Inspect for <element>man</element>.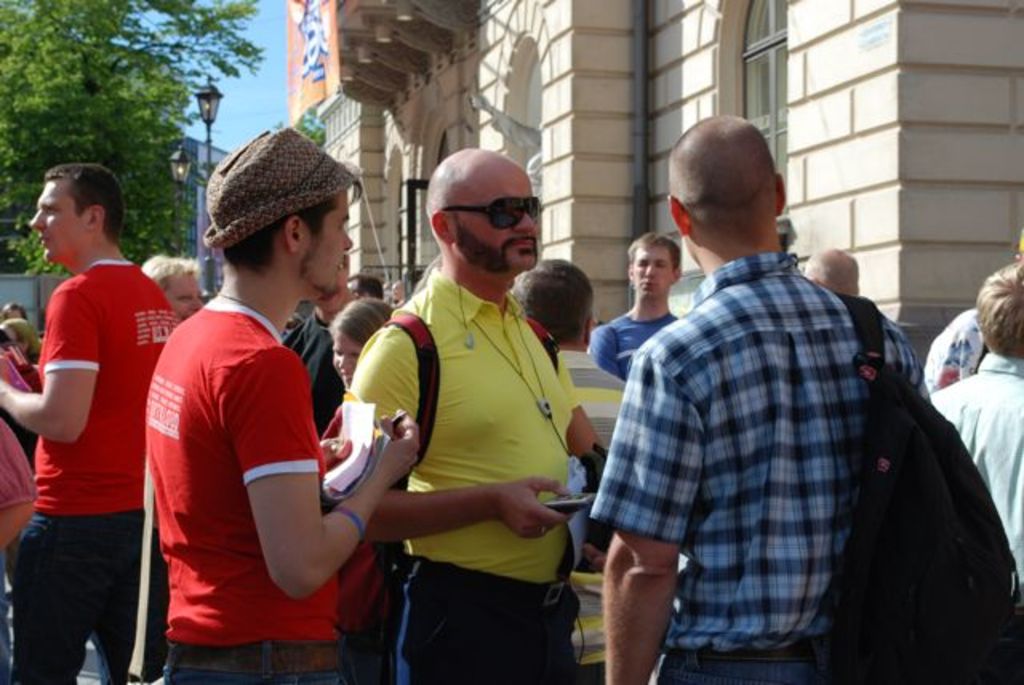
Inspection: 933,262,1022,610.
